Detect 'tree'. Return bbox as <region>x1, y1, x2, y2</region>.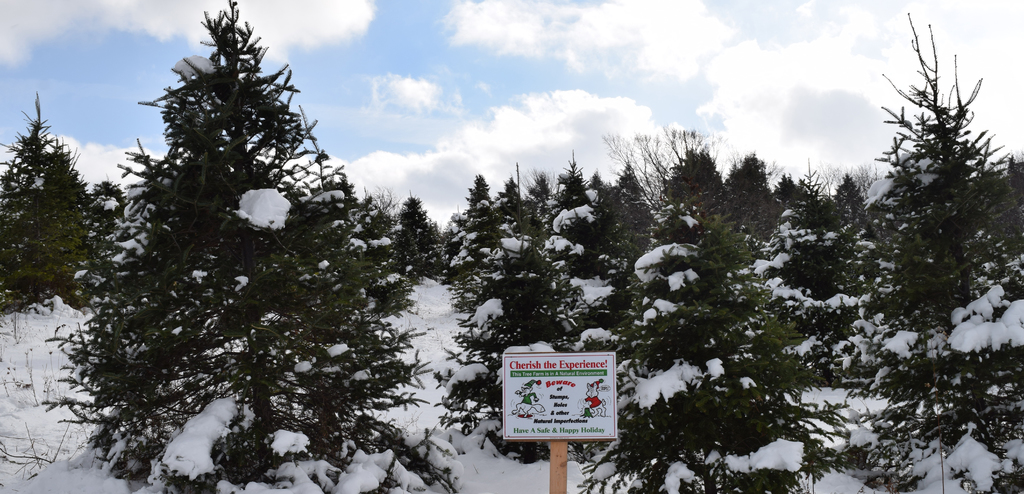
<region>0, 97, 126, 313</region>.
